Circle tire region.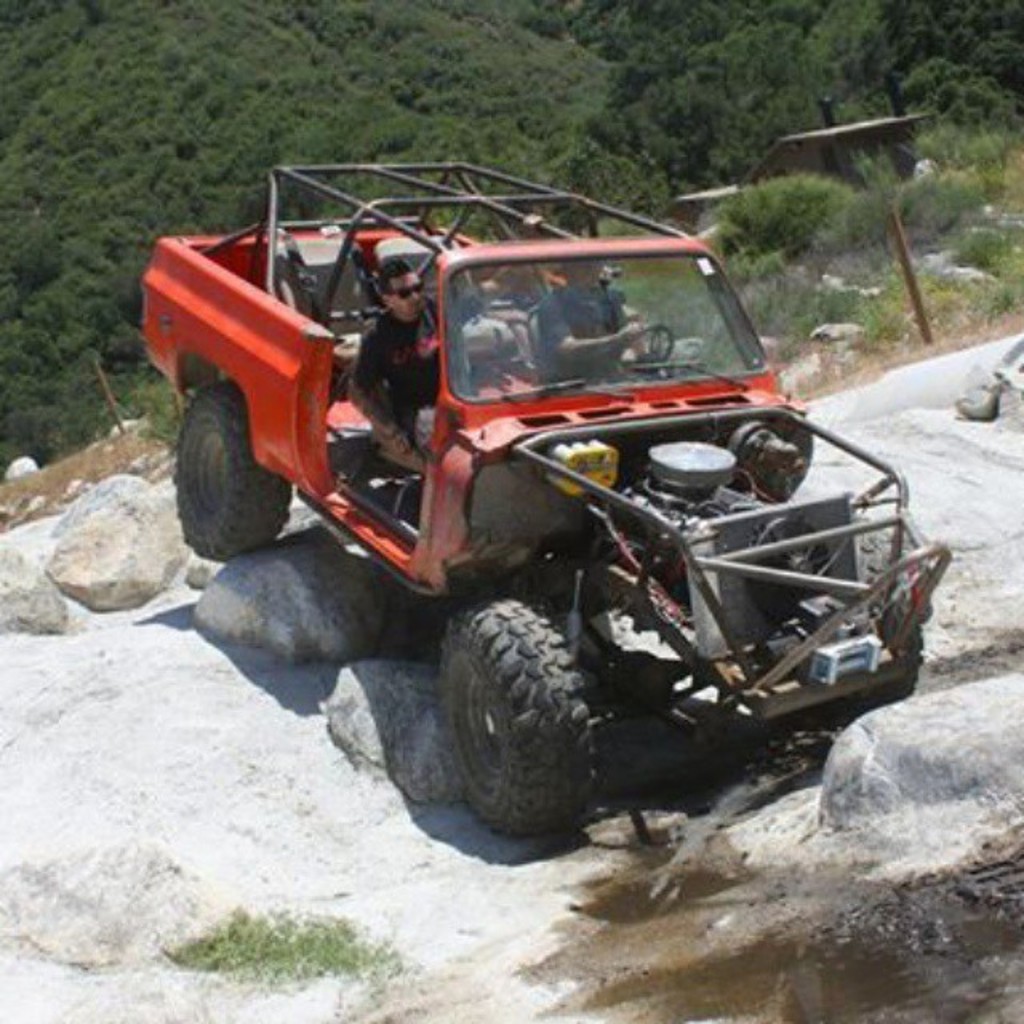
Region: x1=176 y1=381 x2=291 y2=562.
